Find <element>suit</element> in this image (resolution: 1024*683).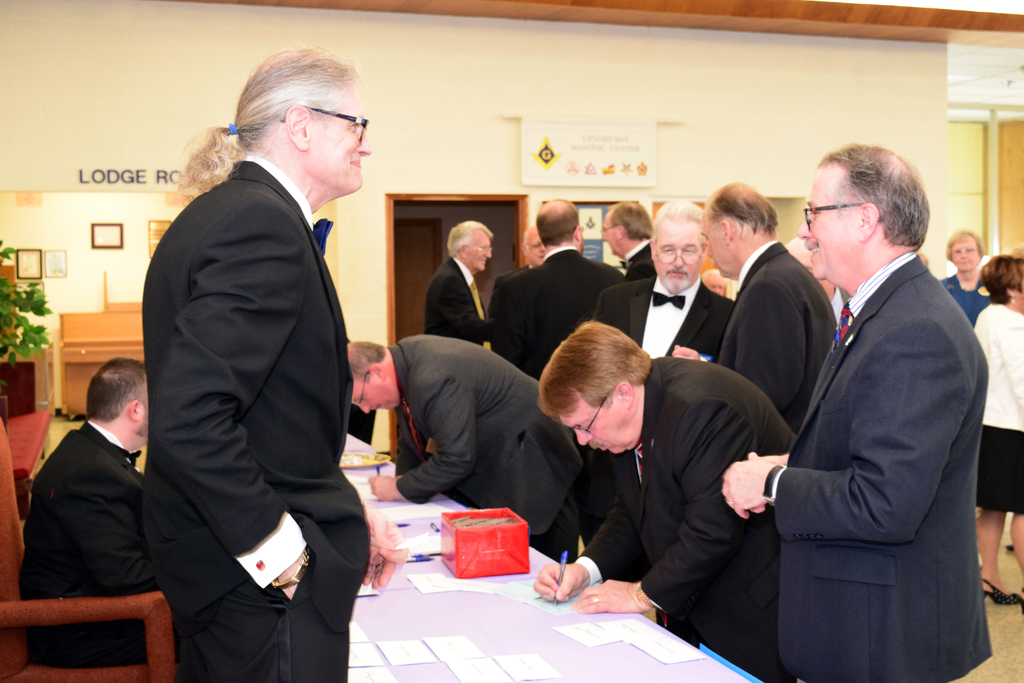
{"x1": 718, "y1": 236, "x2": 838, "y2": 440}.
